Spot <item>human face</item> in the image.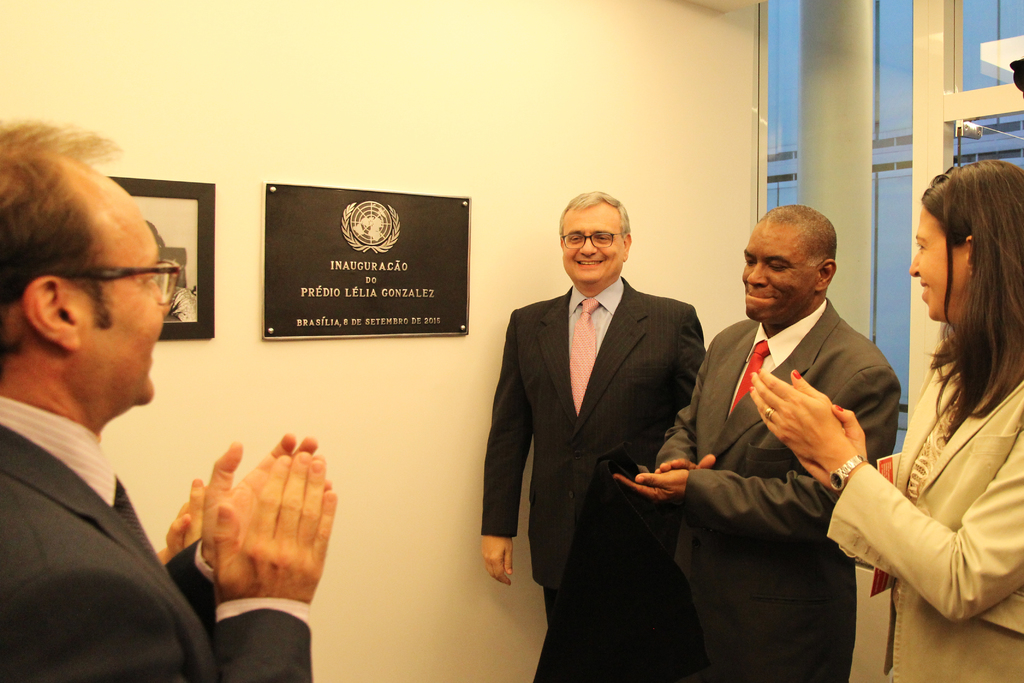
<item>human face</item> found at 561/201/623/285.
